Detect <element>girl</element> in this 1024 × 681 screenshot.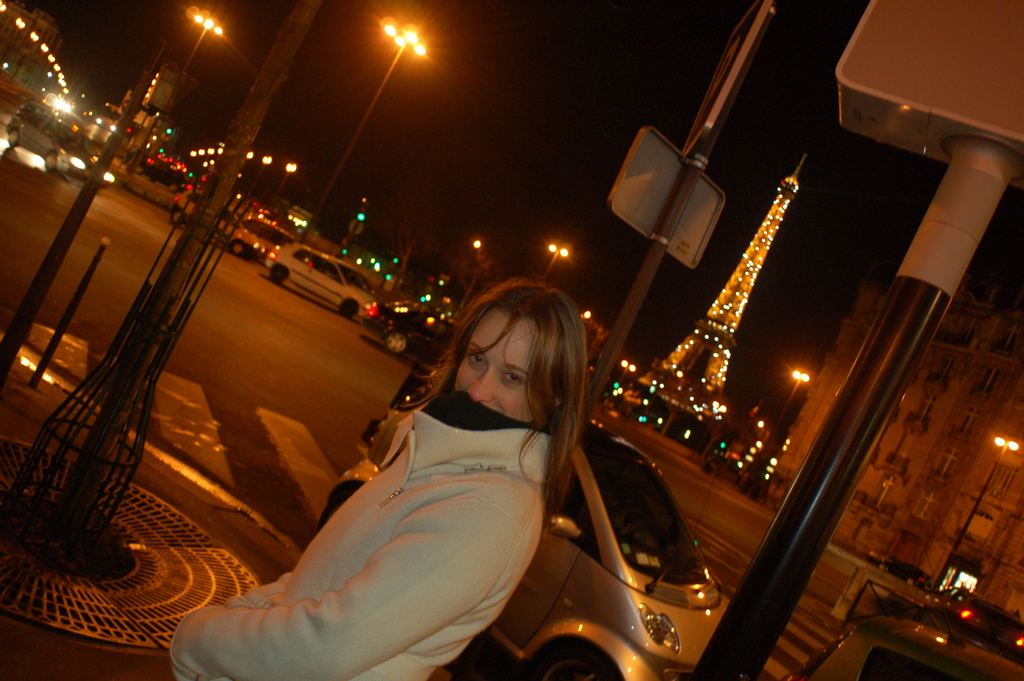
Detection: pyautogui.locateOnScreen(172, 281, 587, 680).
